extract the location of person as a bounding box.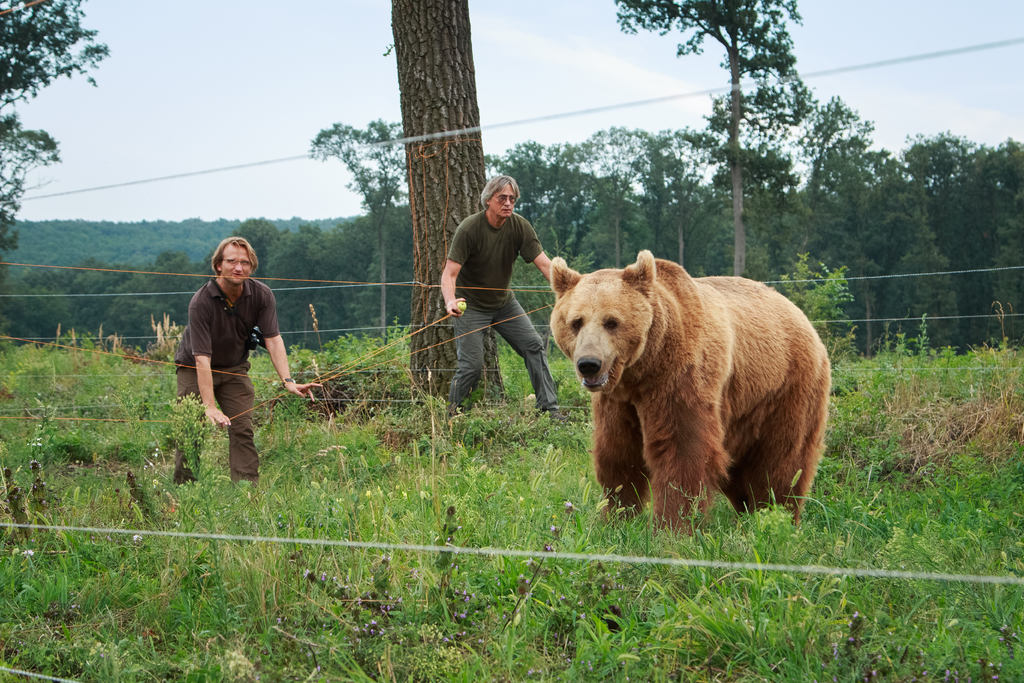
left=186, top=223, right=278, bottom=511.
